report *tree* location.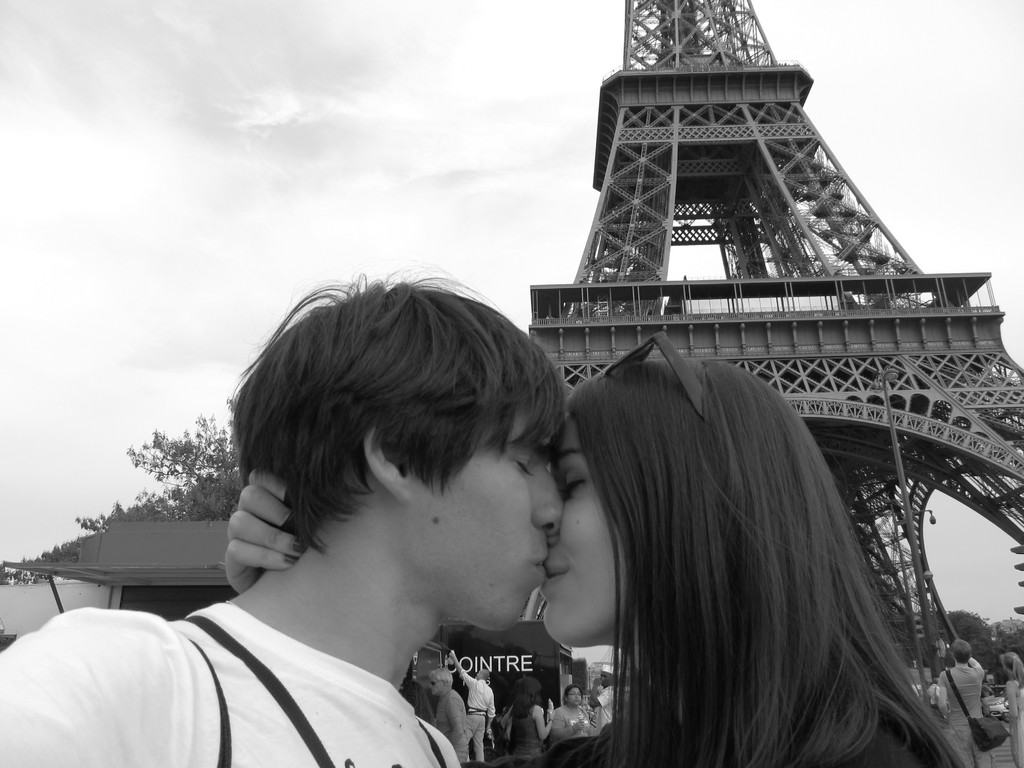
Report: (953,609,995,675).
